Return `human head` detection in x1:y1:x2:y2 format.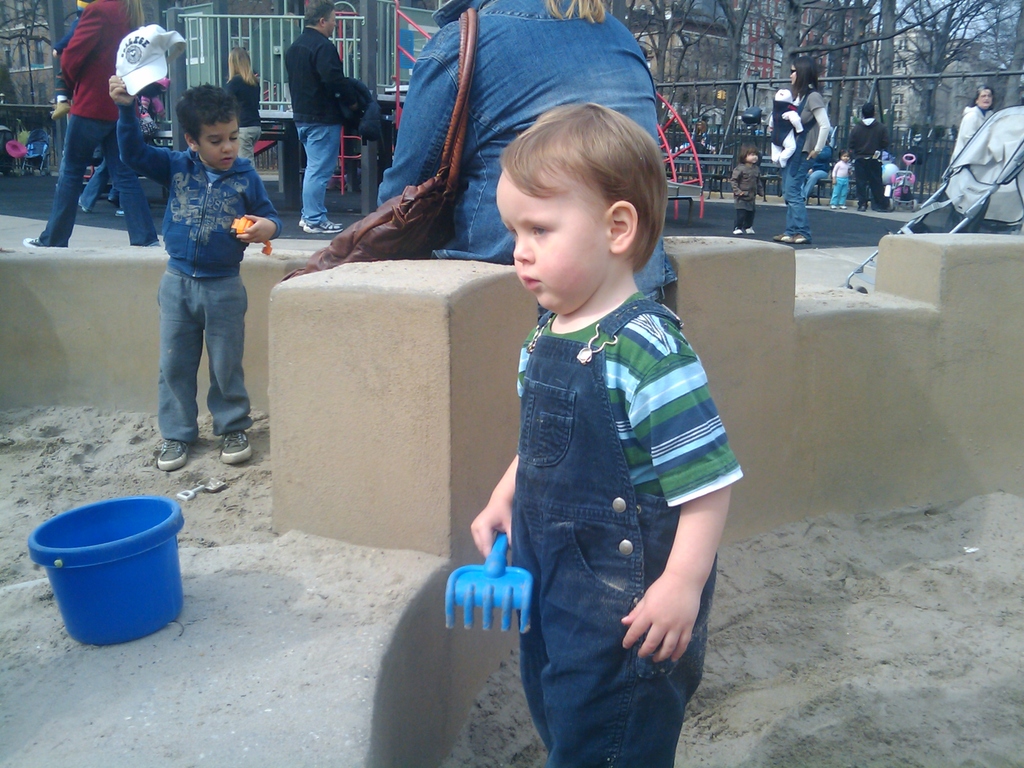
975:89:993:111.
